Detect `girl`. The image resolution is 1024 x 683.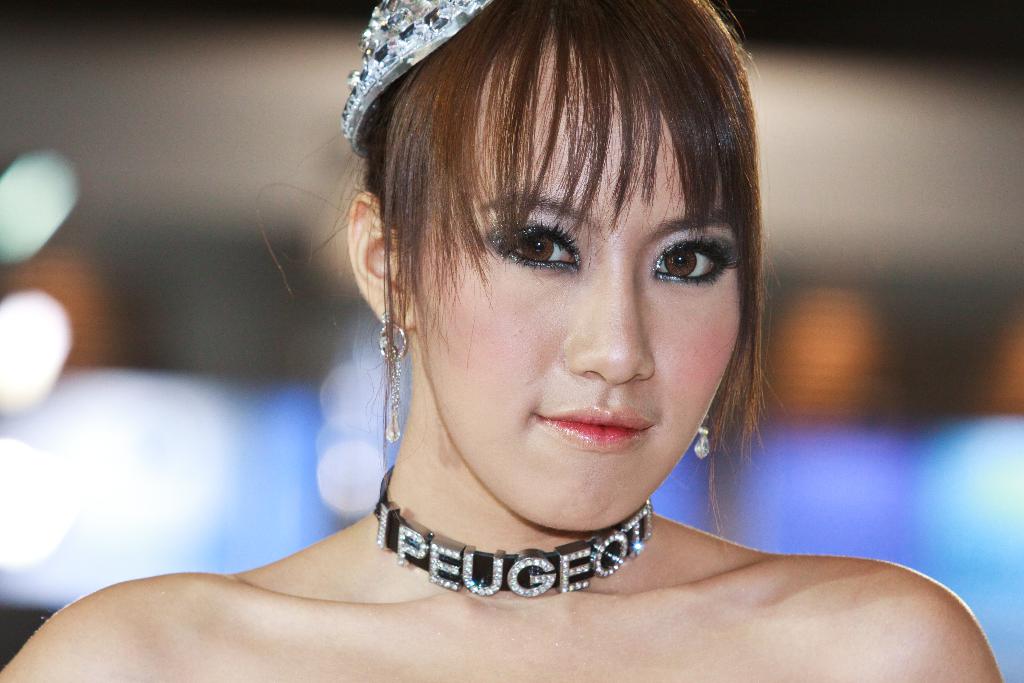
<box>0,1,998,682</box>.
